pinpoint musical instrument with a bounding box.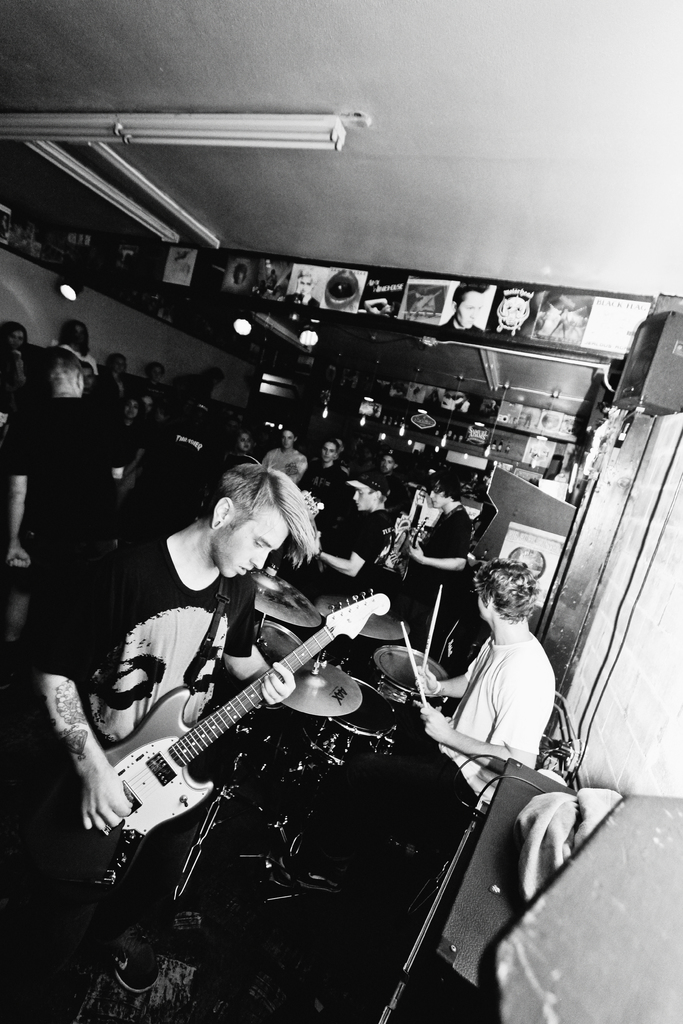
{"x1": 246, "y1": 566, "x2": 325, "y2": 625}.
